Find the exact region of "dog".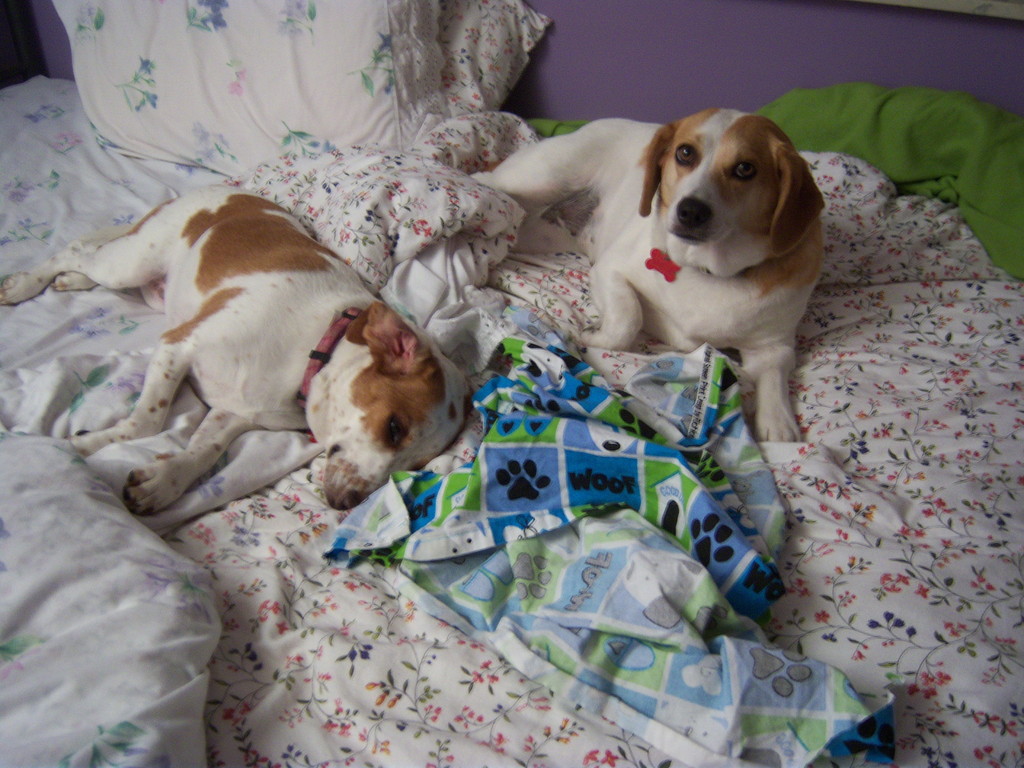
Exact region: 463, 109, 829, 446.
